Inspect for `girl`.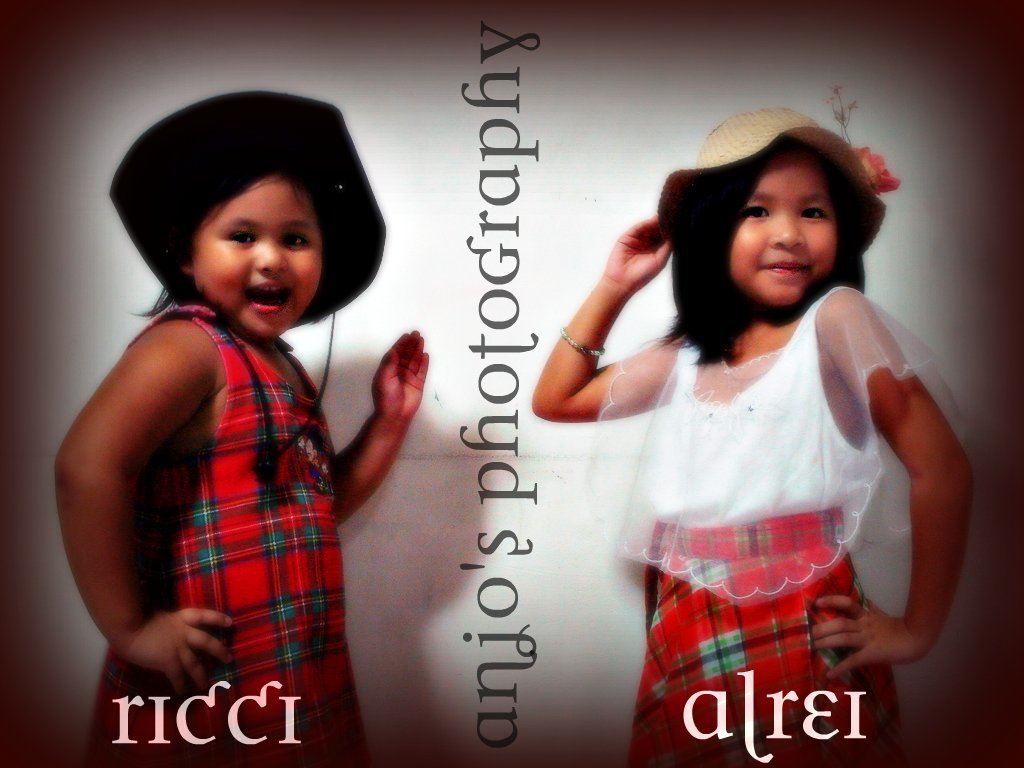
Inspection: crop(532, 111, 975, 766).
